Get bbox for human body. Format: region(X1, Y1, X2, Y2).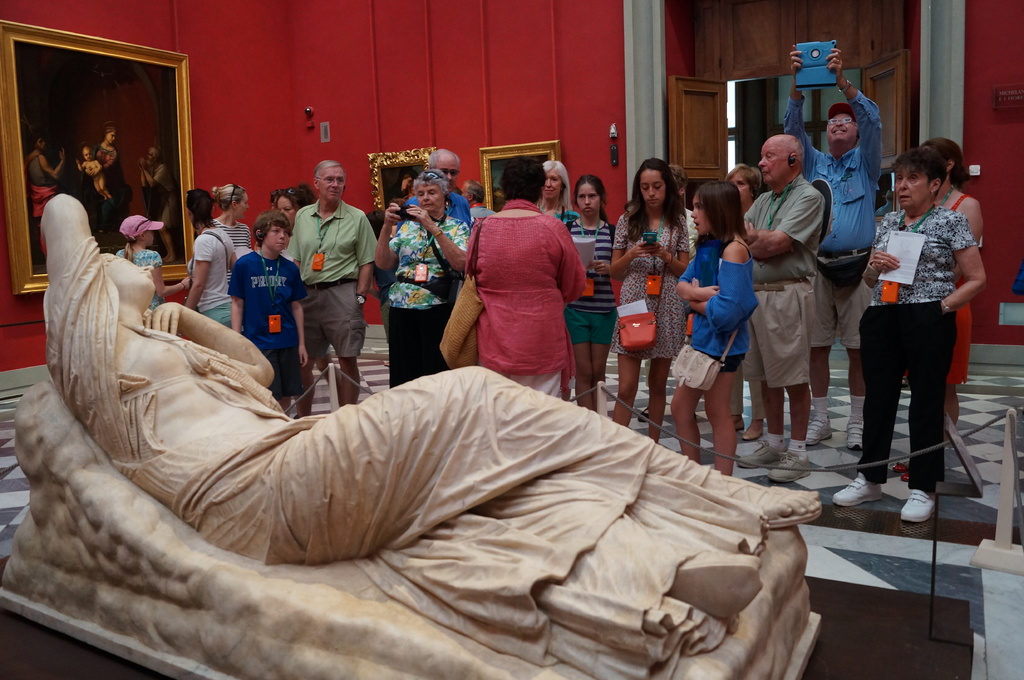
region(84, 142, 132, 232).
